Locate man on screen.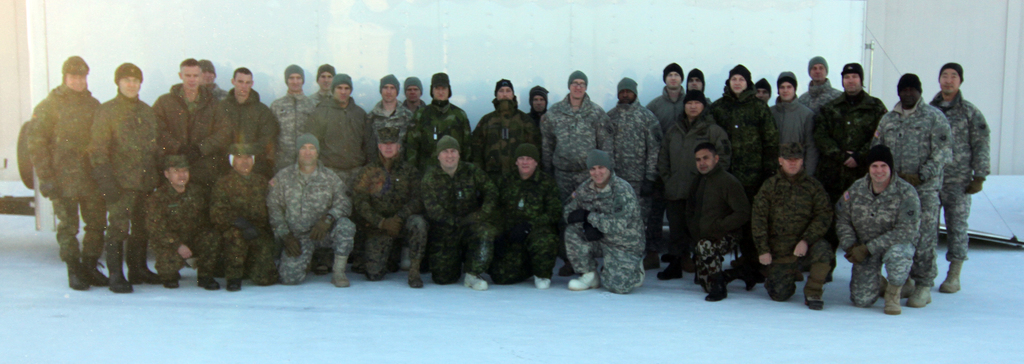
On screen at bbox=(820, 63, 888, 196).
